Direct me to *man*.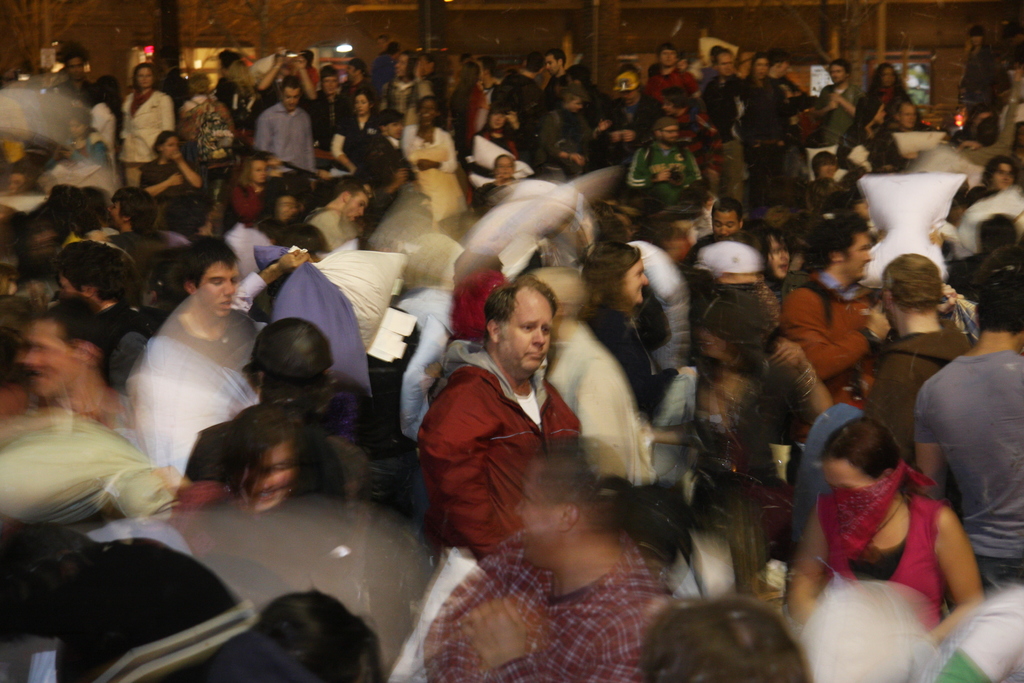
Direction: <bbox>780, 217, 886, 407</bbox>.
